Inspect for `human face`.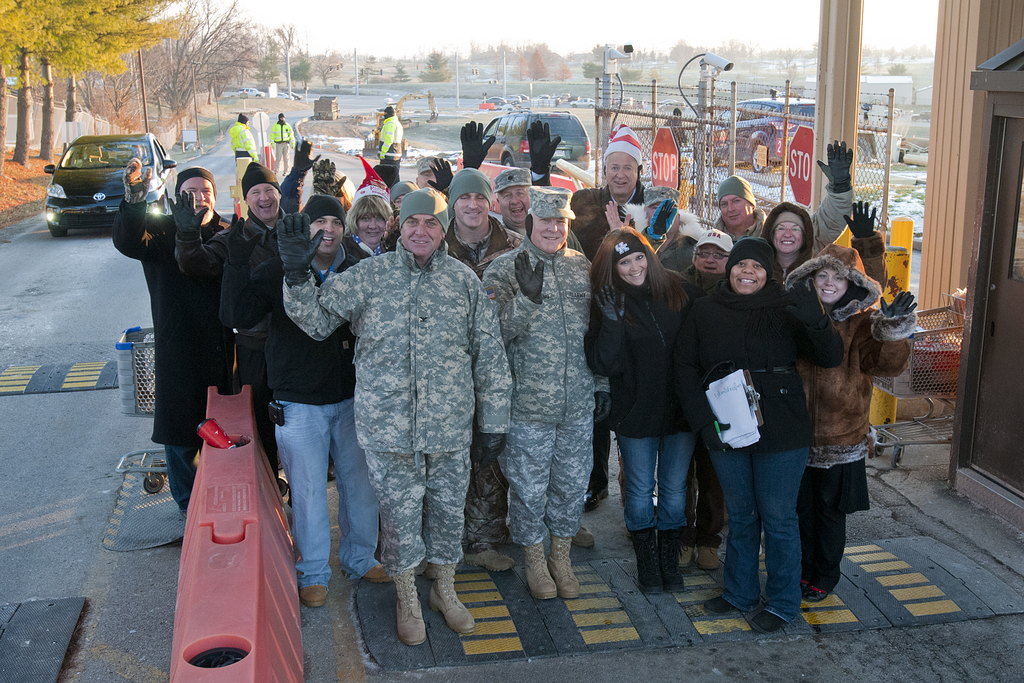
Inspection: Rect(646, 203, 678, 234).
